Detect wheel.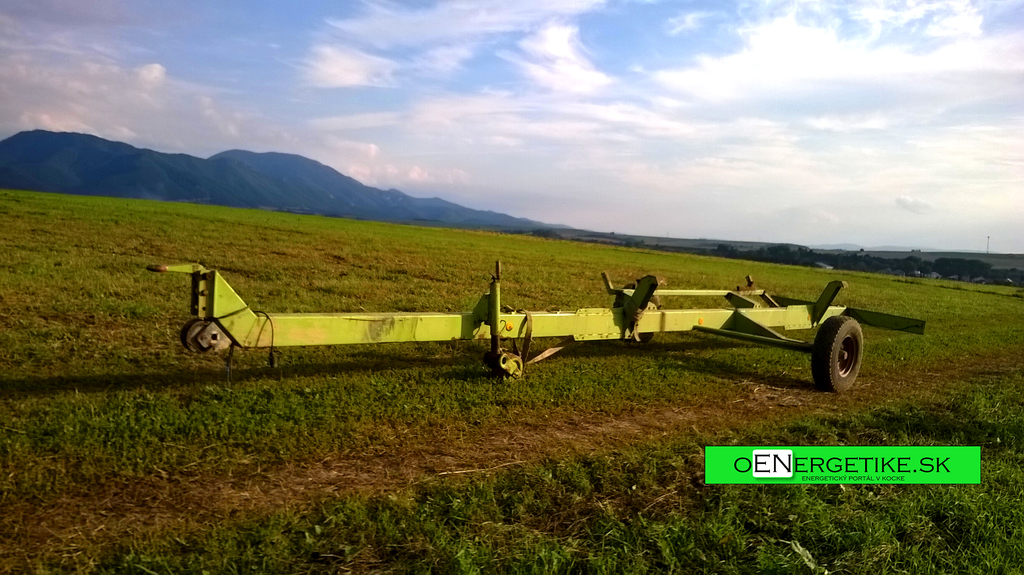
Detected at {"left": 180, "top": 318, "right": 211, "bottom": 352}.
